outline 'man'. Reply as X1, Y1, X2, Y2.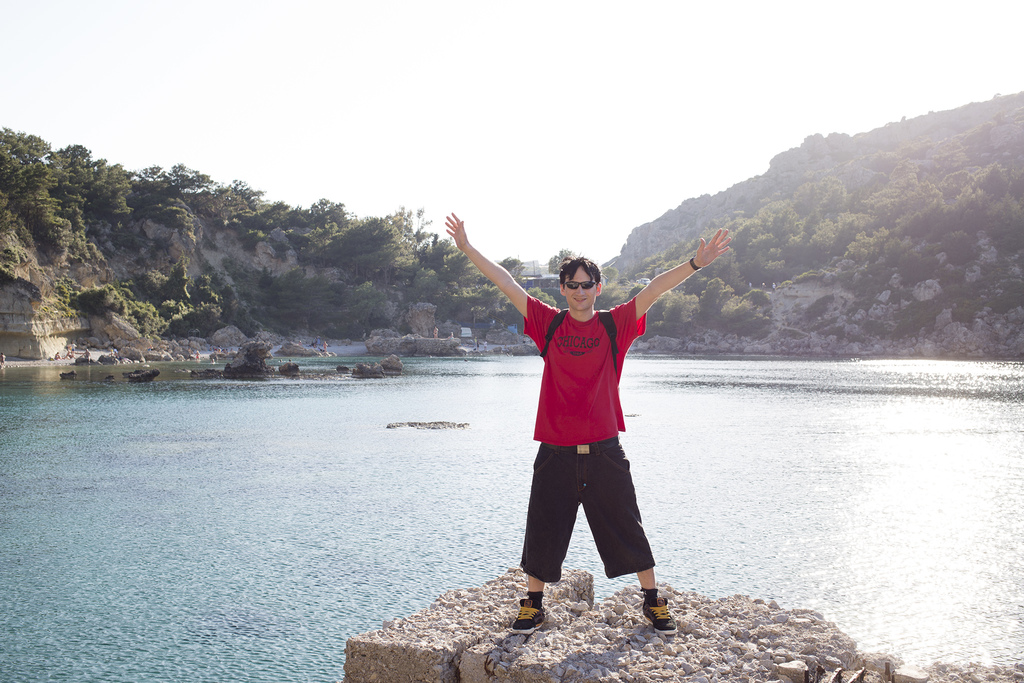
468, 225, 709, 634.
